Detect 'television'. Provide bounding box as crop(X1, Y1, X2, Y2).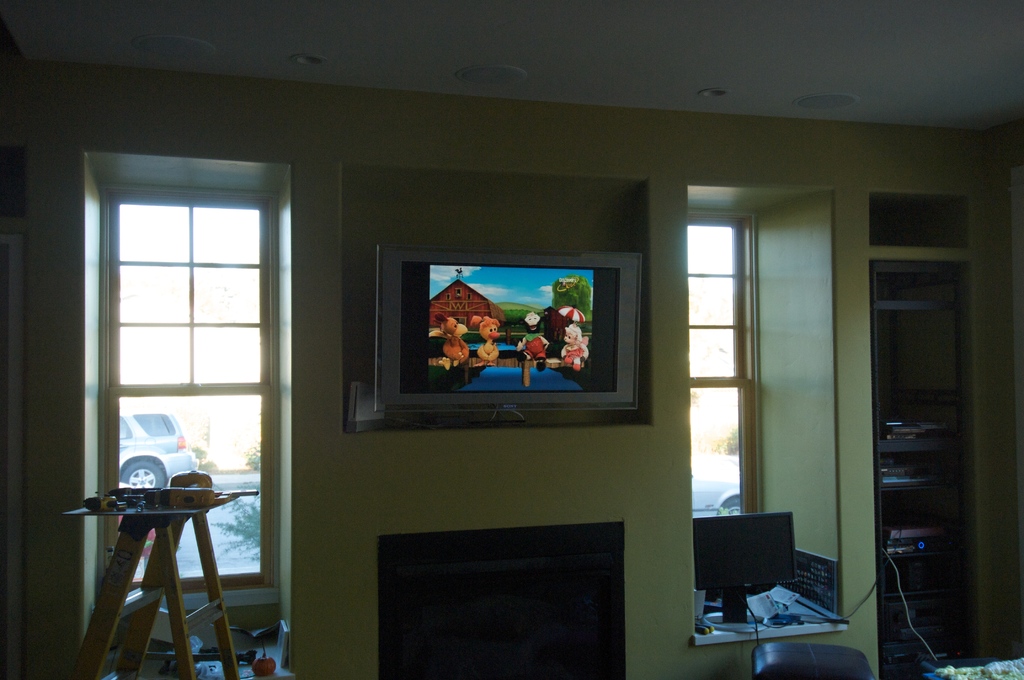
crop(376, 243, 643, 410).
